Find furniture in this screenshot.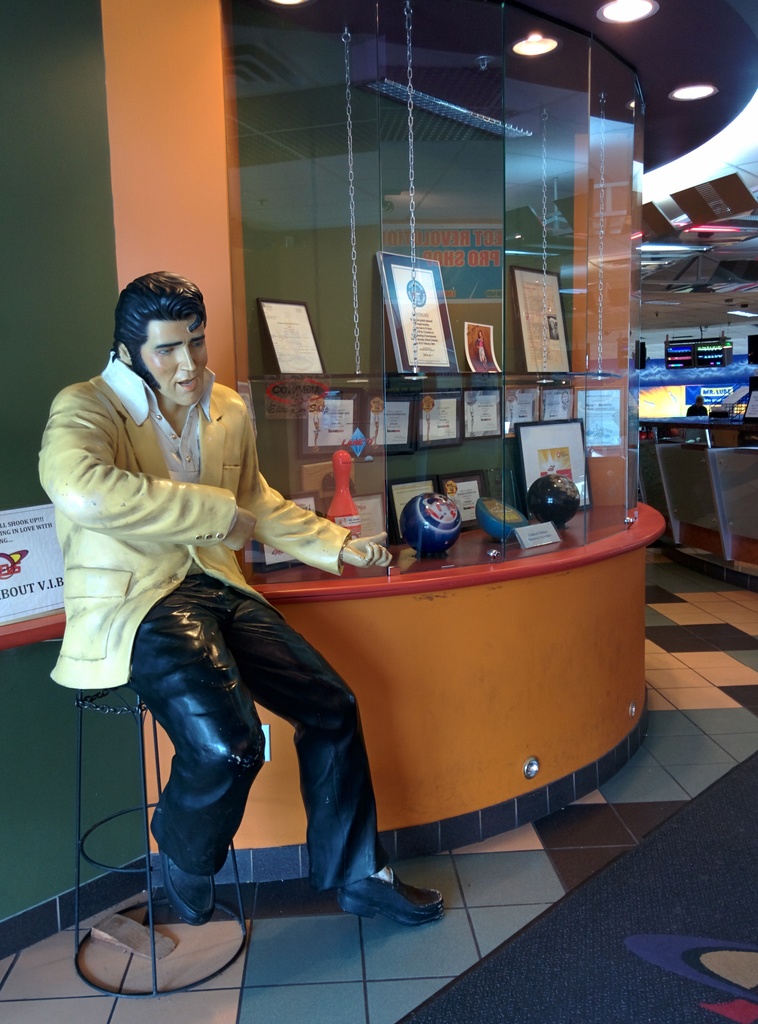
The bounding box for furniture is 73, 664, 248, 1001.
